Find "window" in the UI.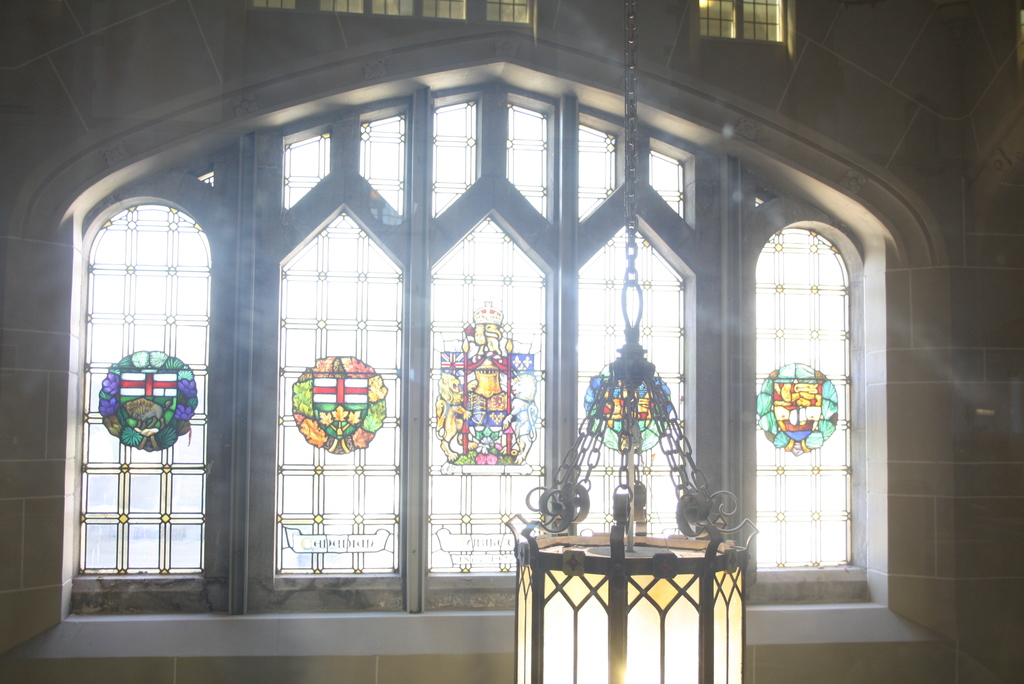
UI element at <region>259, 79, 721, 607</region>.
